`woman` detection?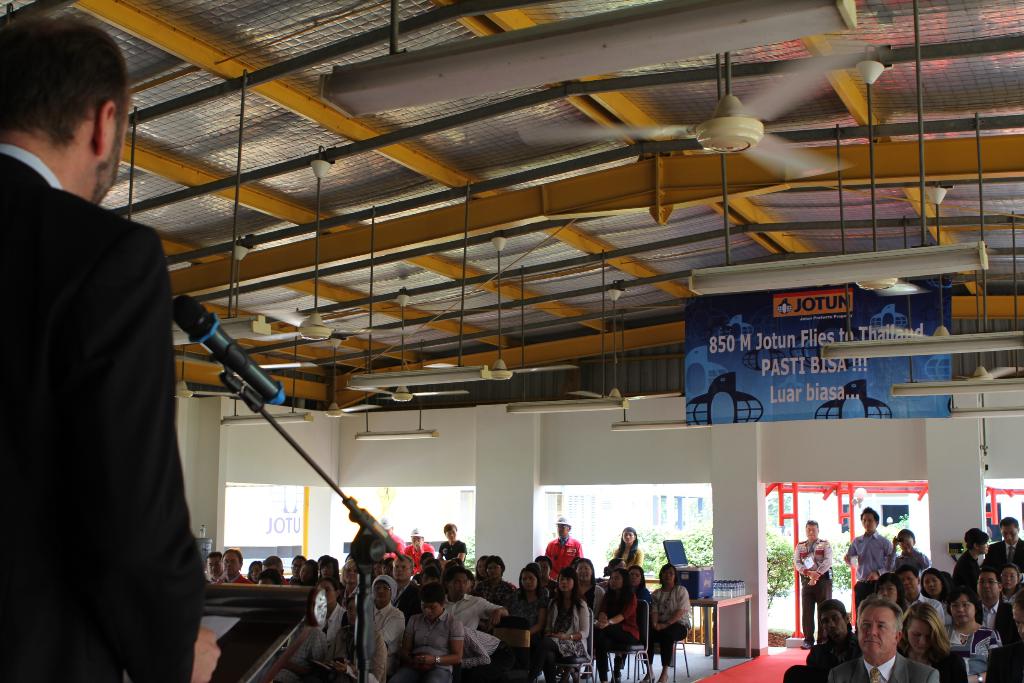
box=[897, 603, 966, 682]
